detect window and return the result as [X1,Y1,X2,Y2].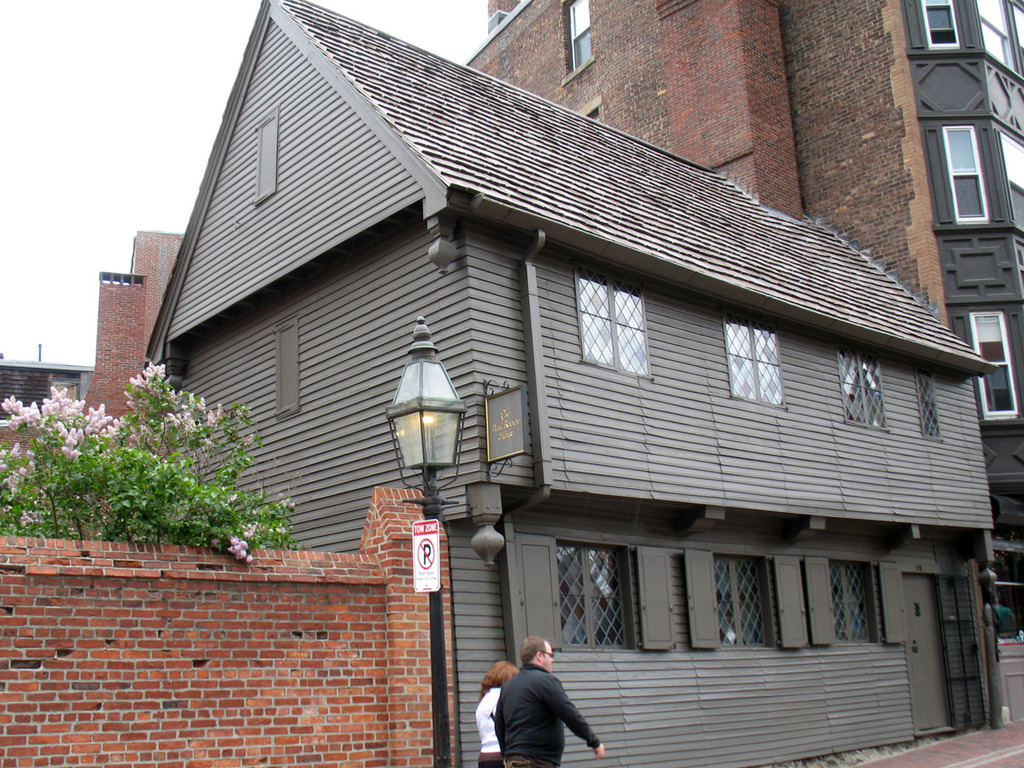
[997,127,1023,231].
